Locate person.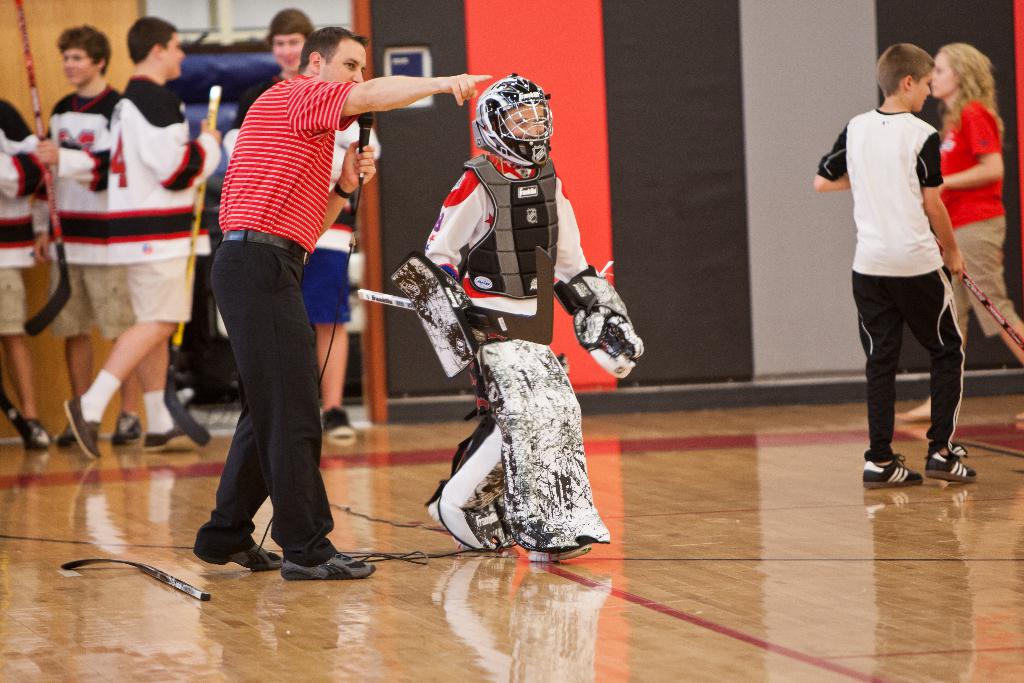
Bounding box: [left=388, top=71, right=641, bottom=553].
